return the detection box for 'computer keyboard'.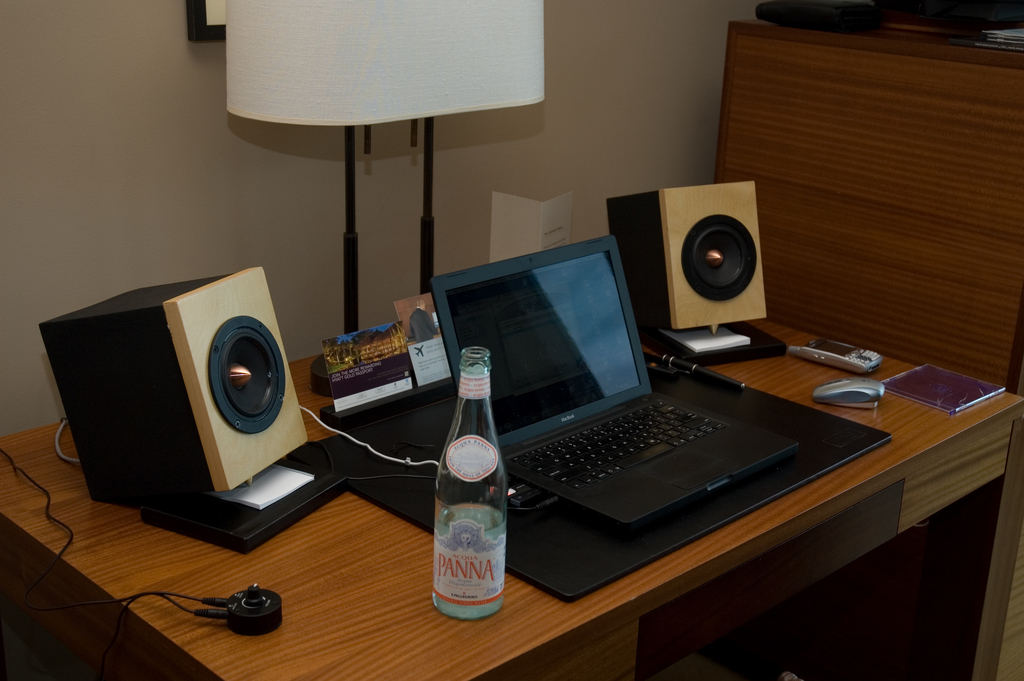
l=506, t=397, r=729, b=495.
